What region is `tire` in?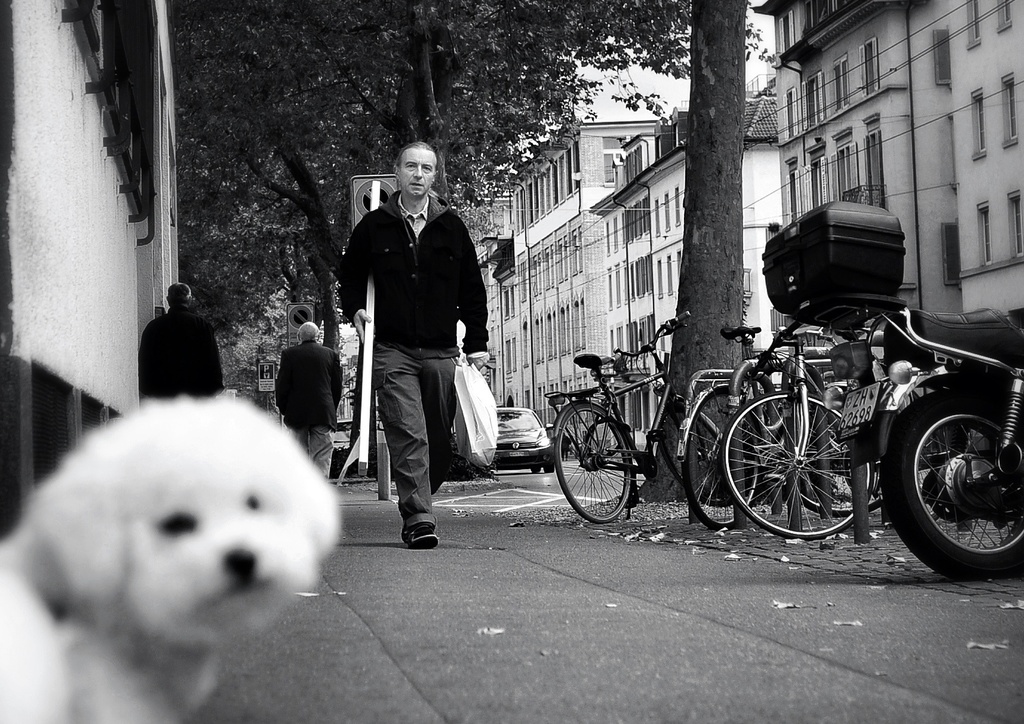
[left=660, top=403, right=733, bottom=506].
